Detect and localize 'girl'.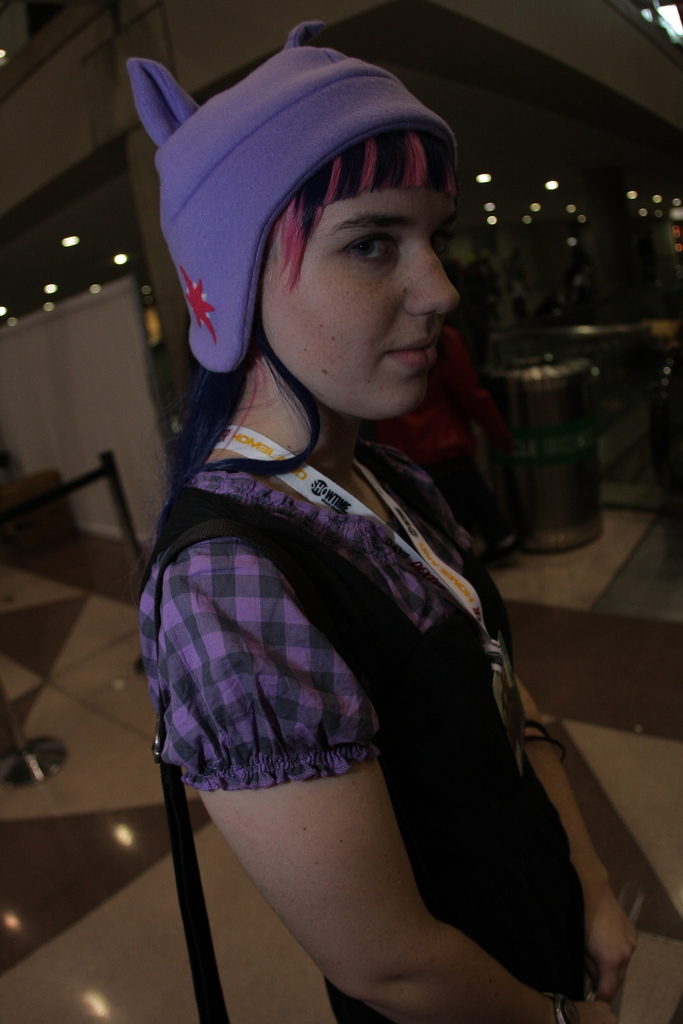
Localized at box=[134, 0, 682, 1023].
